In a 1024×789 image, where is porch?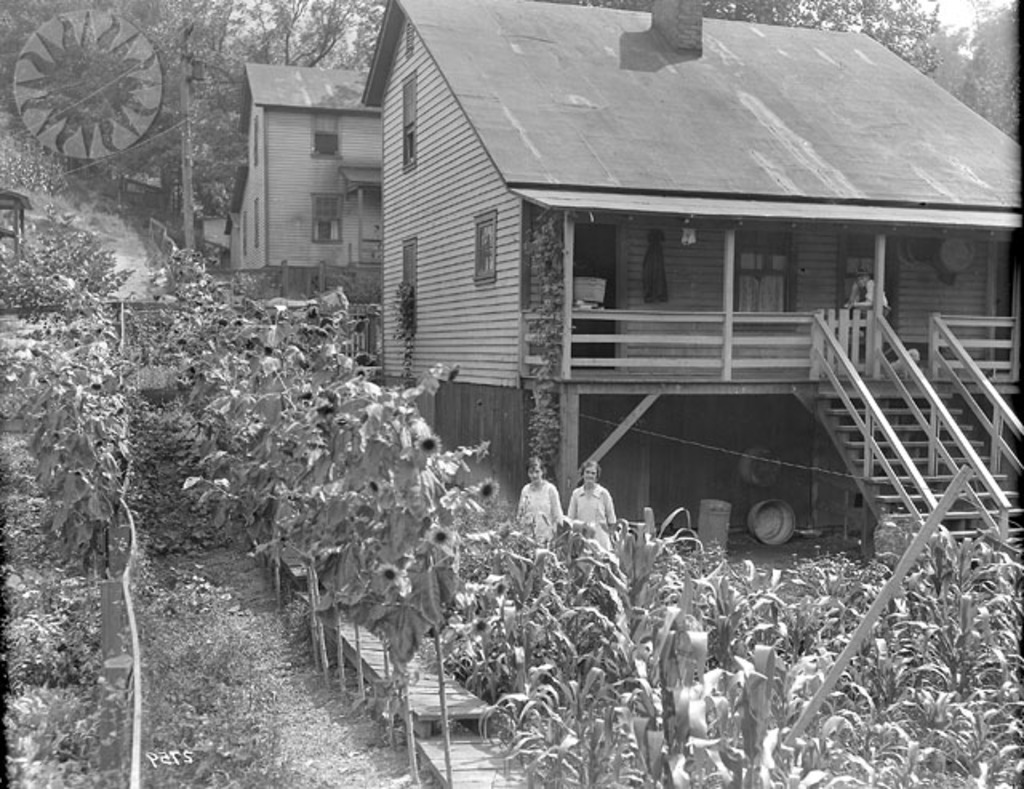
bbox(520, 363, 1014, 555).
